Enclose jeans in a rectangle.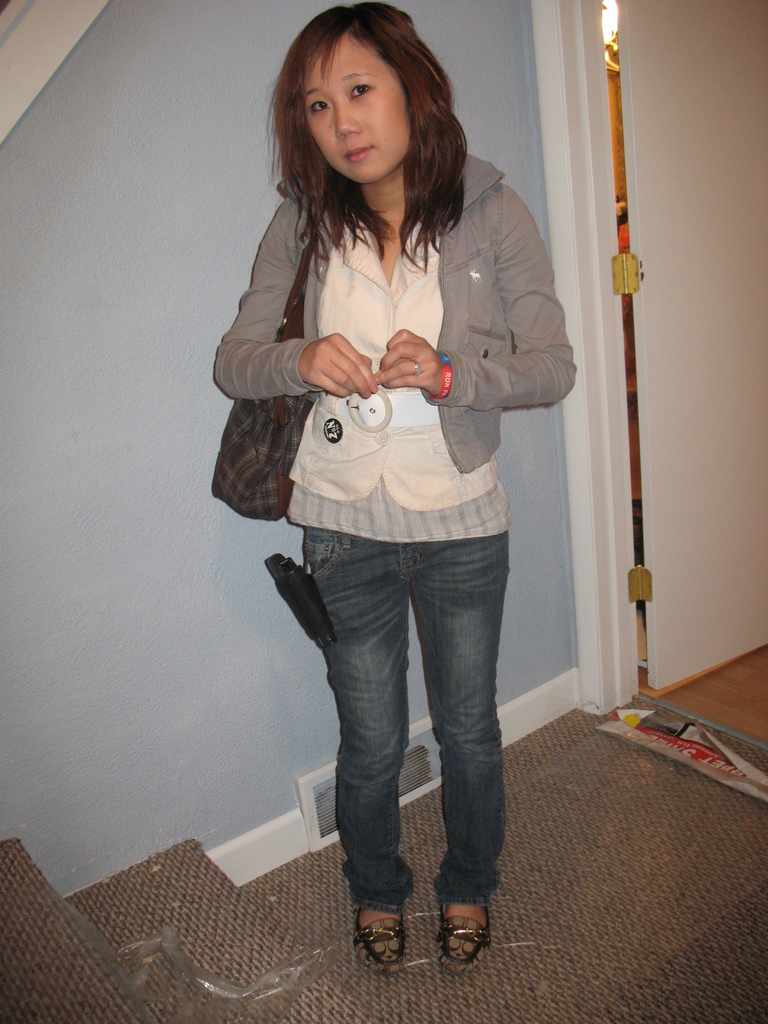
region(276, 497, 527, 941).
